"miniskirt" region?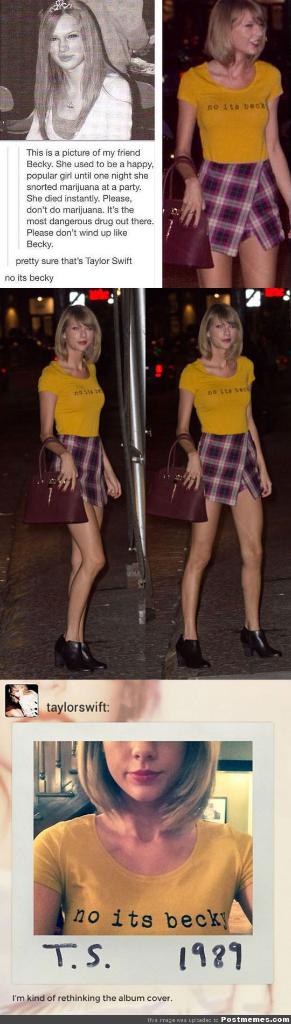
select_region(199, 430, 265, 509)
